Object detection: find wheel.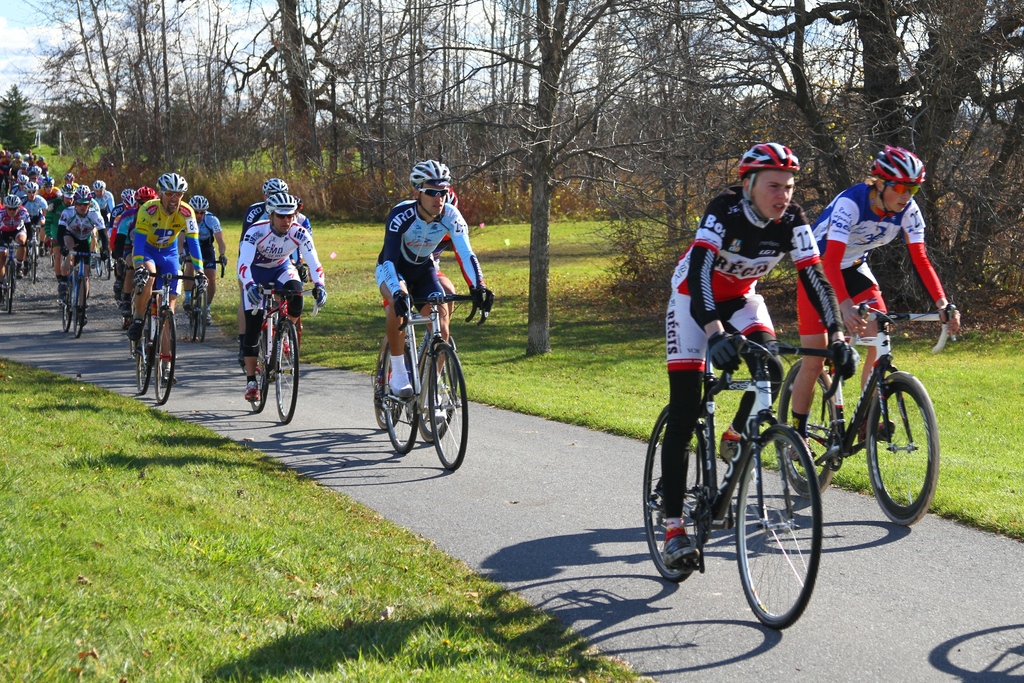
(275, 319, 299, 425).
